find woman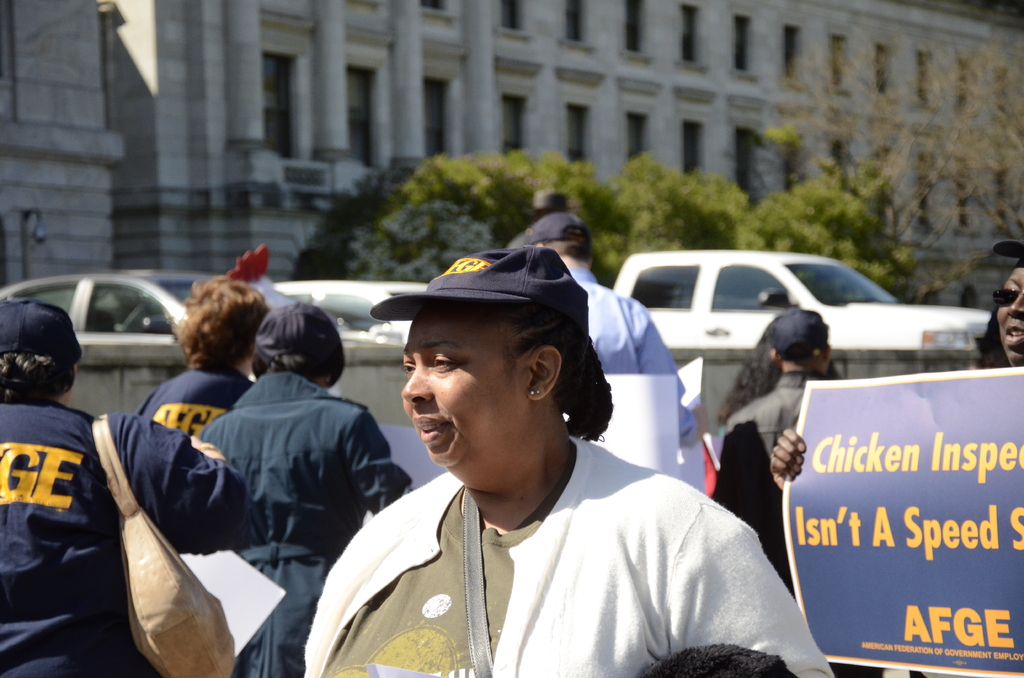
[x1=764, y1=227, x2=1023, y2=677]
